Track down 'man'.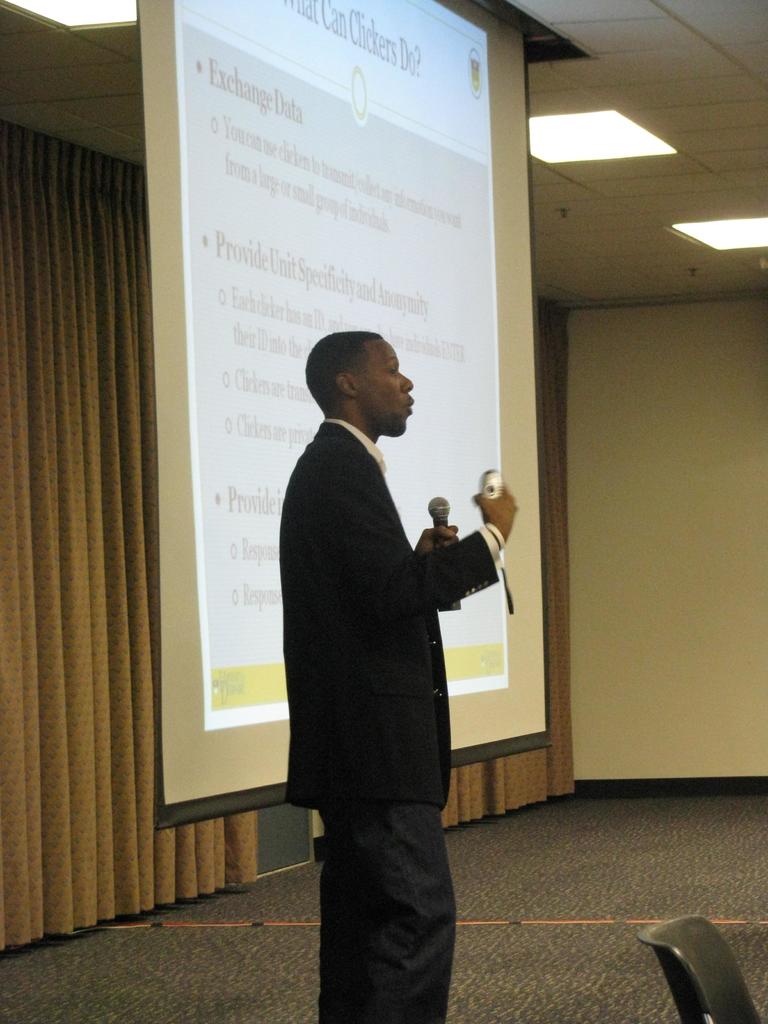
Tracked to rect(262, 298, 495, 993).
